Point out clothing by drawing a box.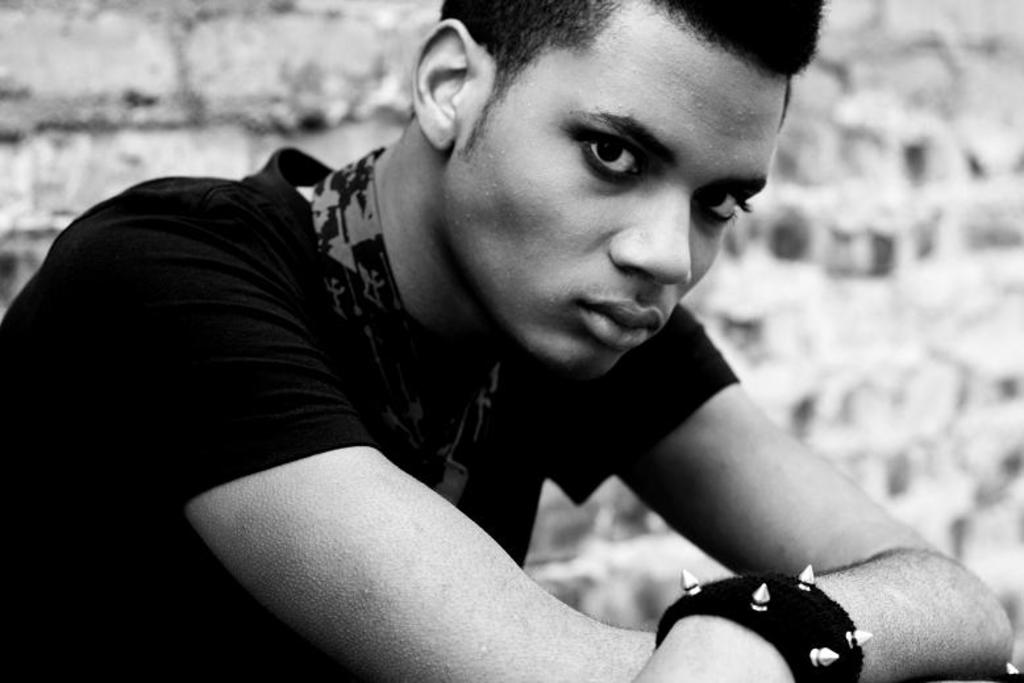
rect(0, 147, 740, 682).
